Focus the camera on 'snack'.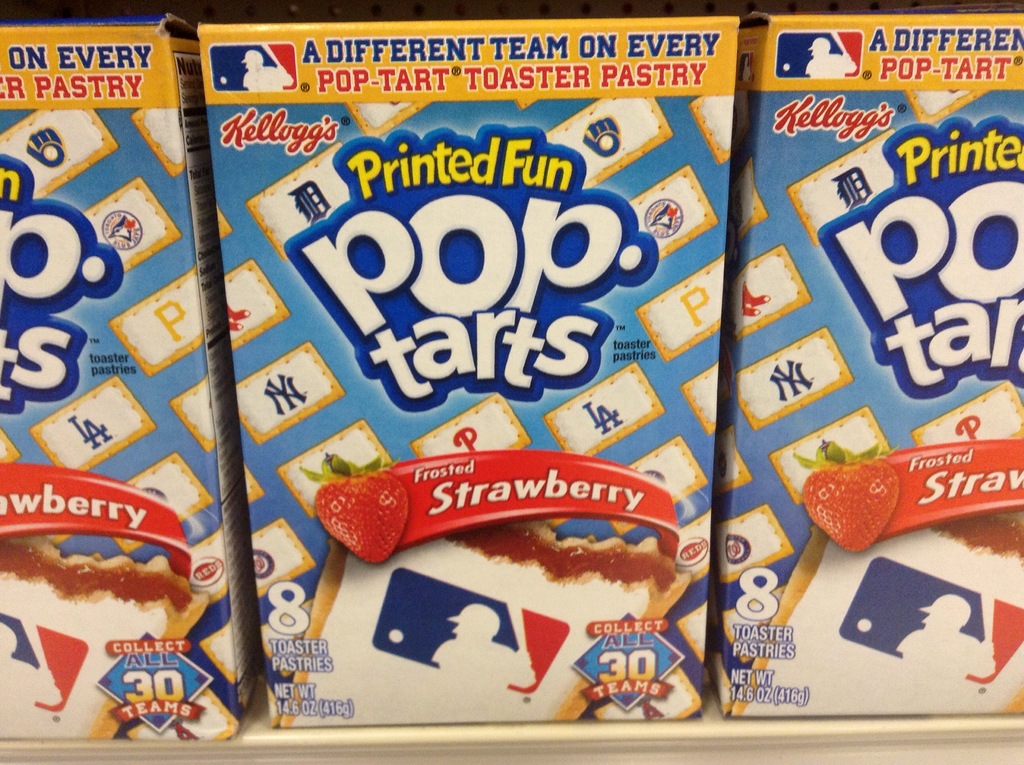
Focus region: detection(131, 109, 187, 175).
